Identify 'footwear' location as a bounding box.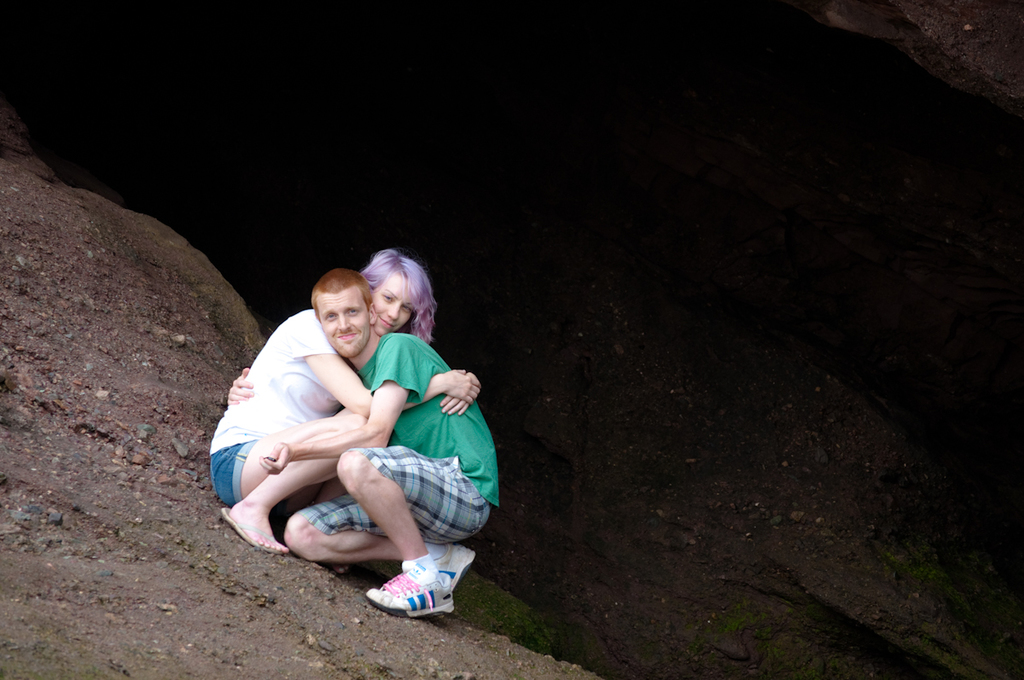
<region>368, 556, 452, 625</region>.
